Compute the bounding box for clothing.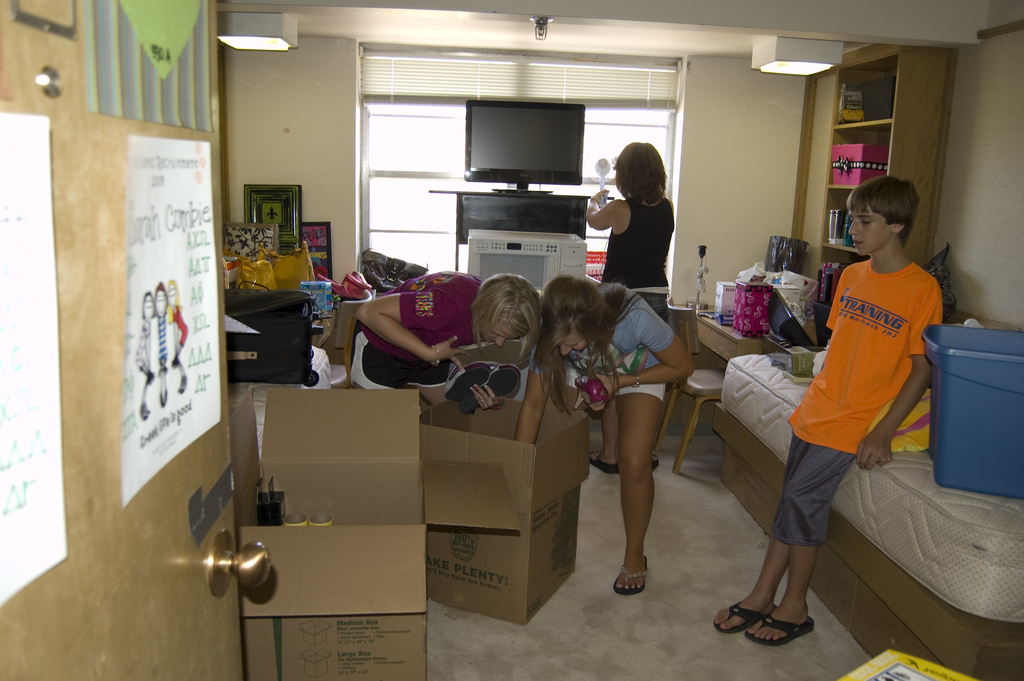
rect(528, 286, 673, 404).
